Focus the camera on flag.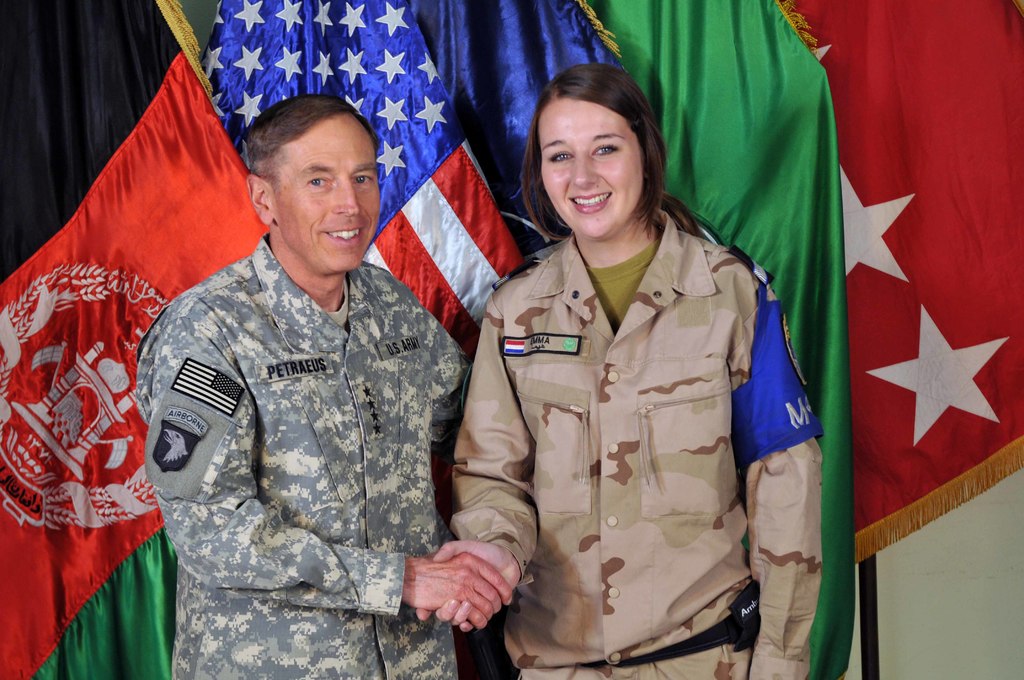
Focus region: {"left": 191, "top": 0, "right": 525, "bottom": 357}.
